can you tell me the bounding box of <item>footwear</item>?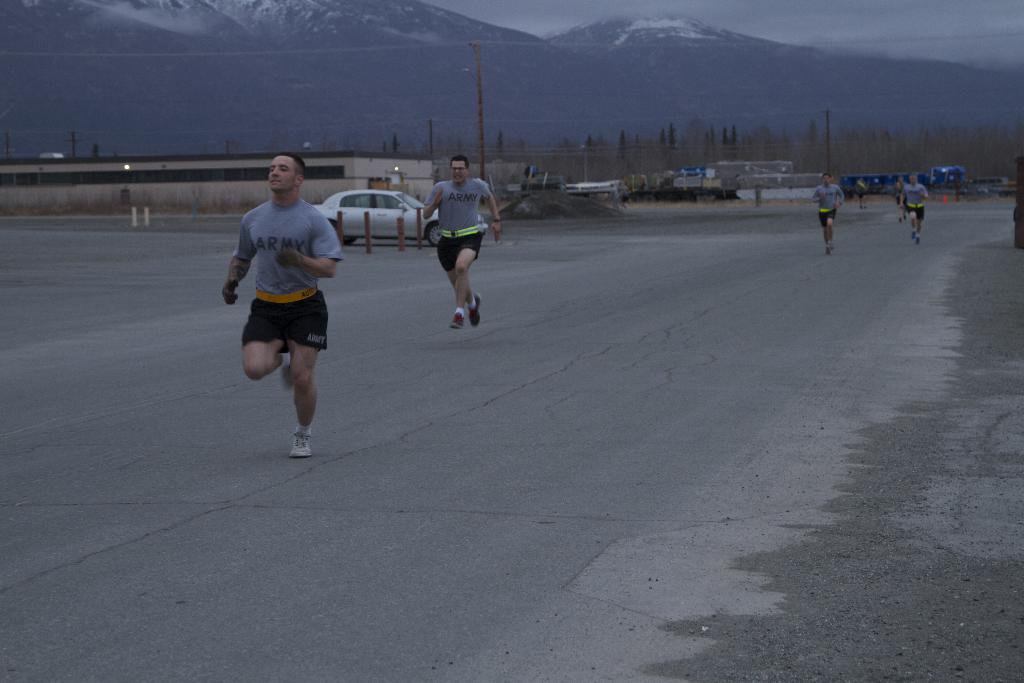
x1=288, y1=429, x2=313, y2=463.
